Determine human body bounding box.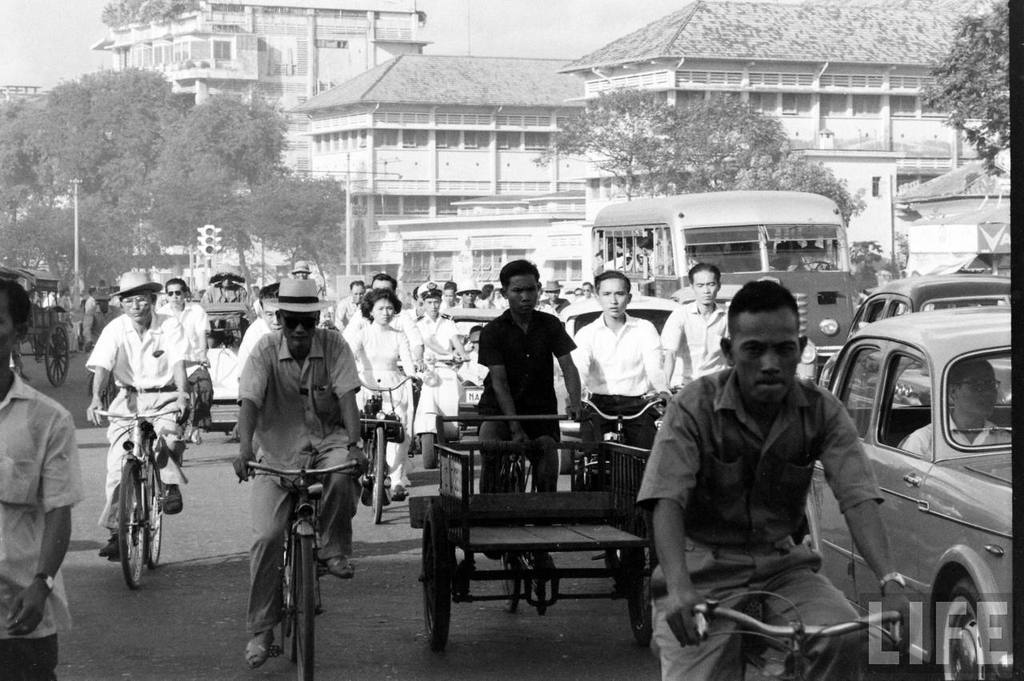
Determined: [658,302,729,399].
